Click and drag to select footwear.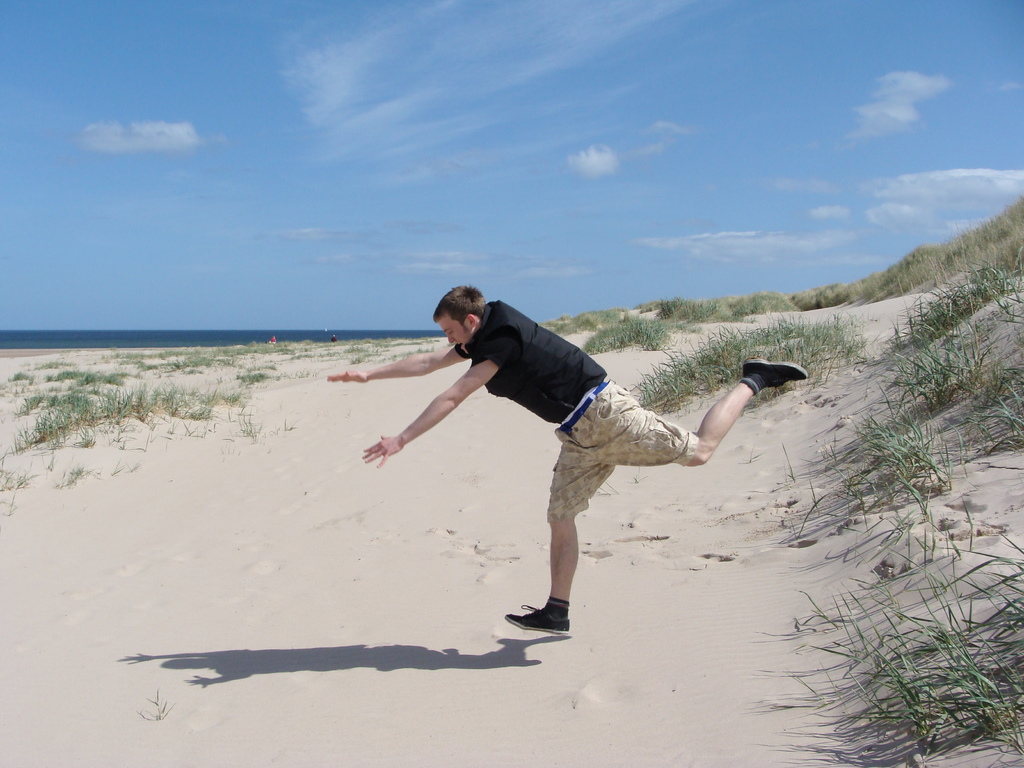
Selection: x1=745 y1=357 x2=811 y2=393.
